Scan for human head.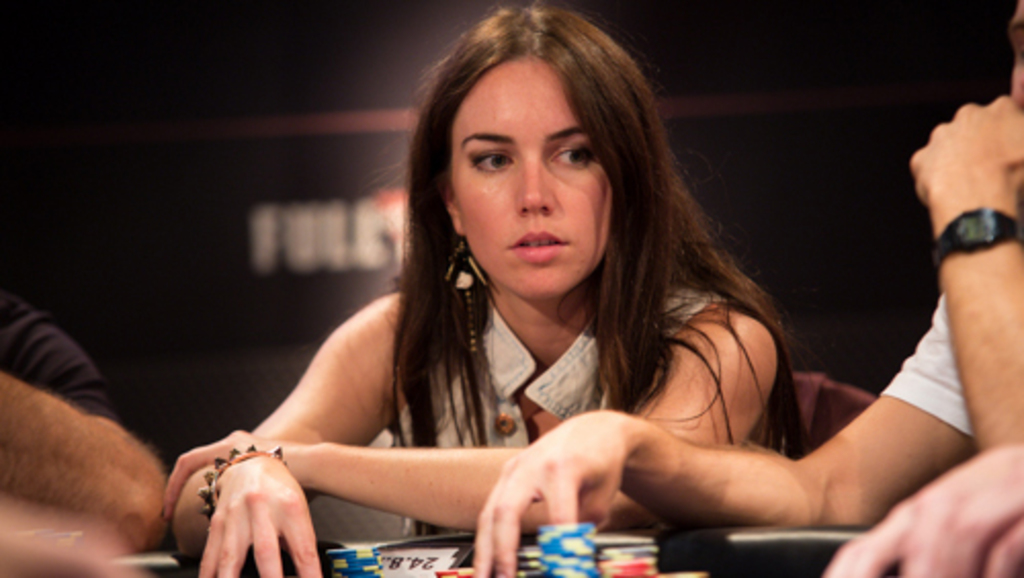
Scan result: bbox=[422, 10, 657, 293].
